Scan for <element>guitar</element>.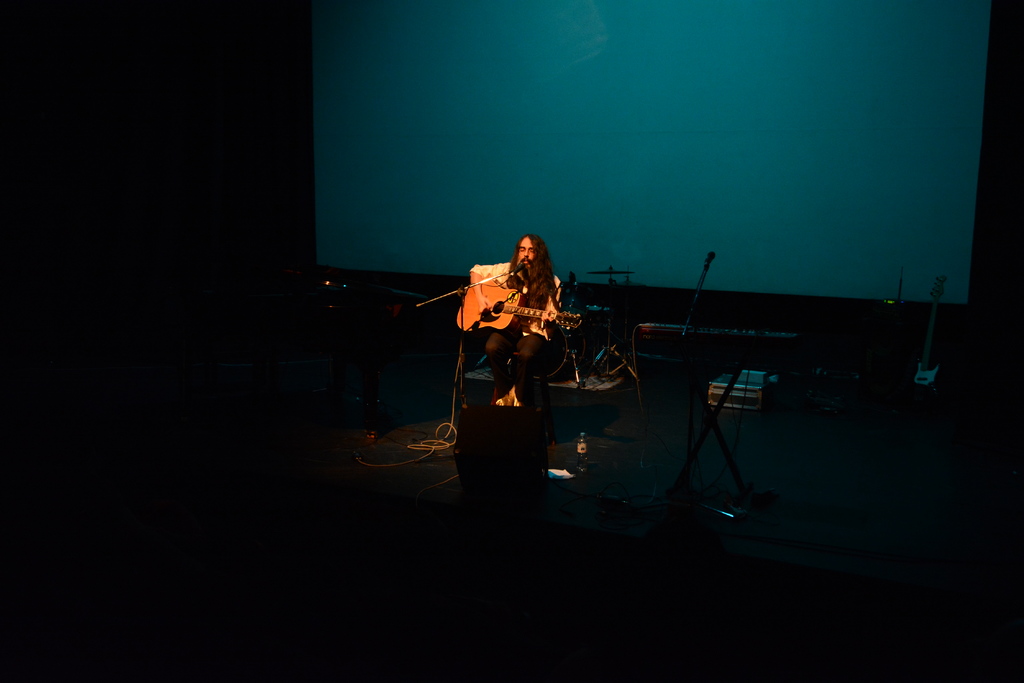
Scan result: crop(456, 250, 579, 362).
